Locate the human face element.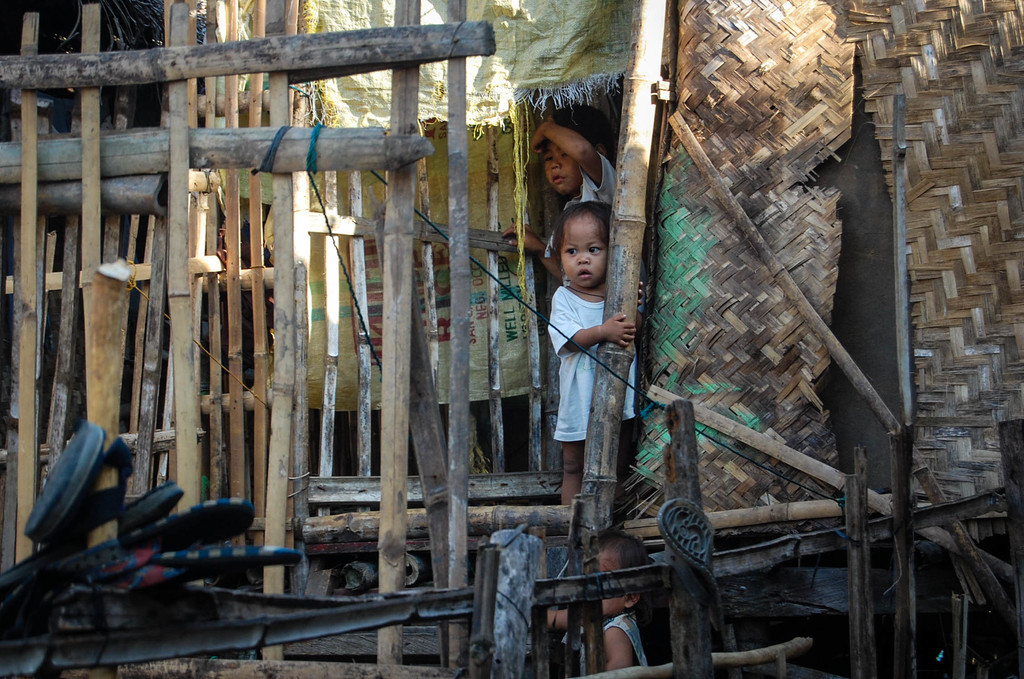
Element bbox: <box>543,136,582,199</box>.
